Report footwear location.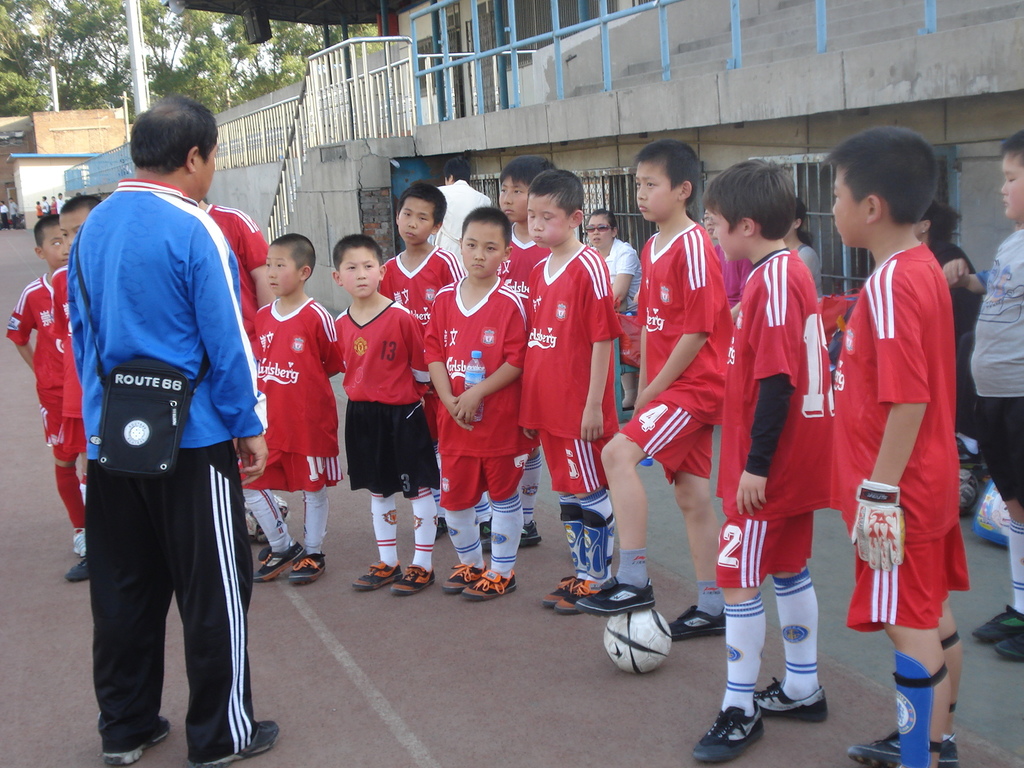
Report: region(691, 697, 770, 767).
